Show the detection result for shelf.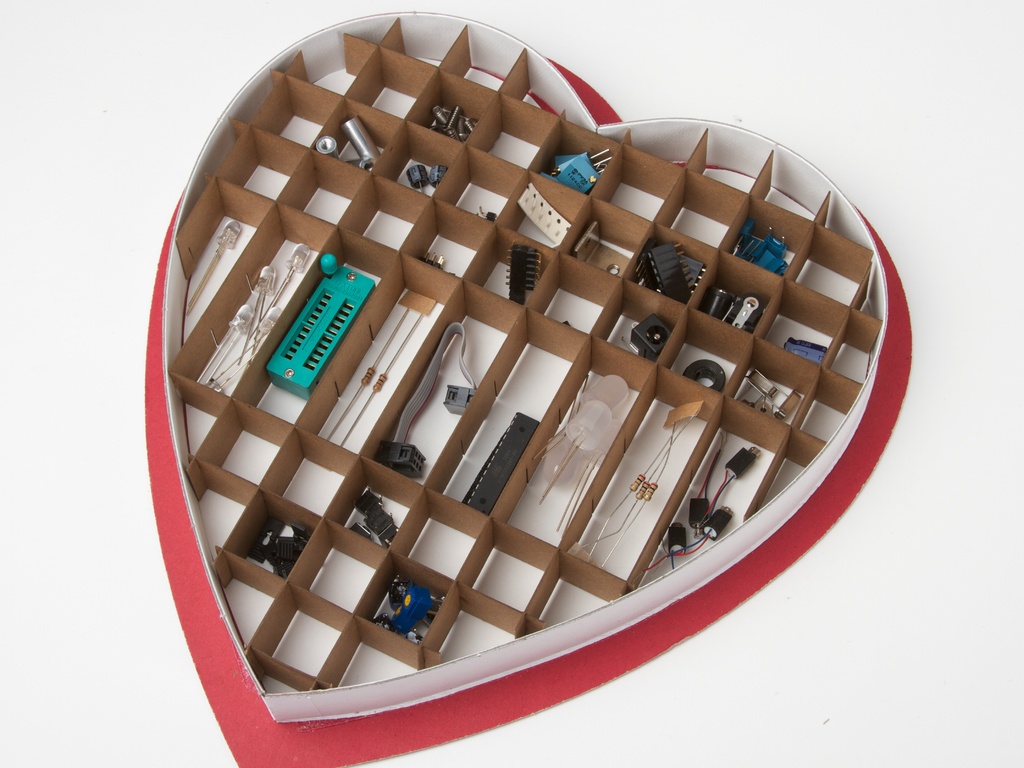
box=[338, 172, 435, 253].
